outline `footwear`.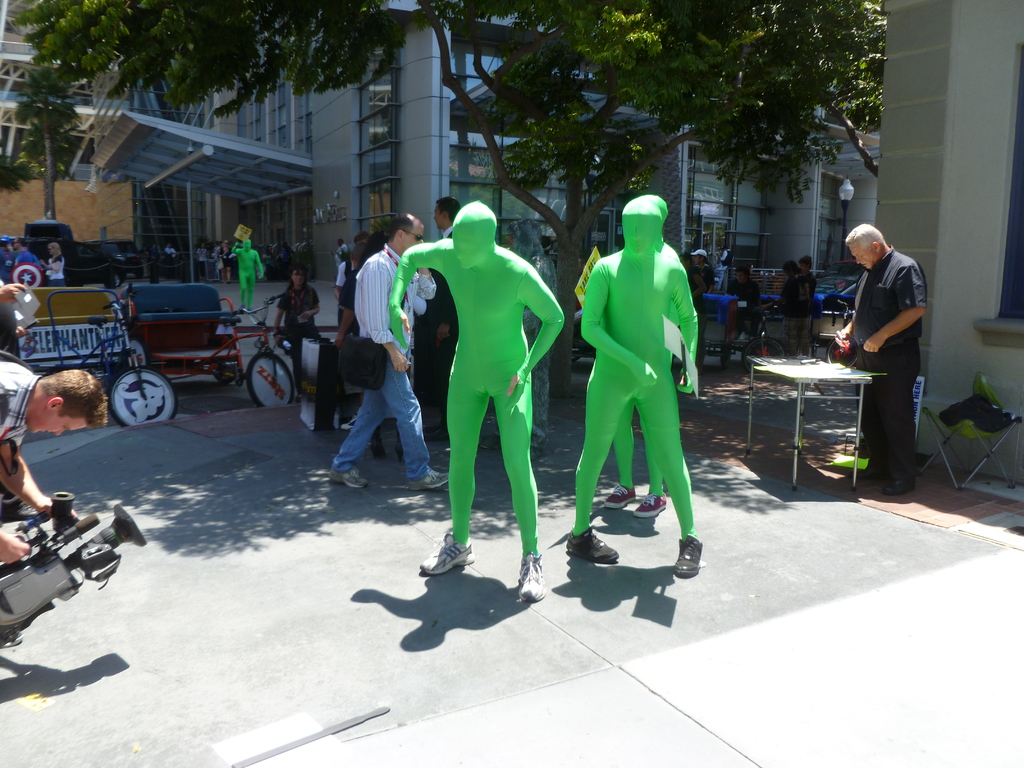
Outline: (left=675, top=532, right=701, bottom=577).
